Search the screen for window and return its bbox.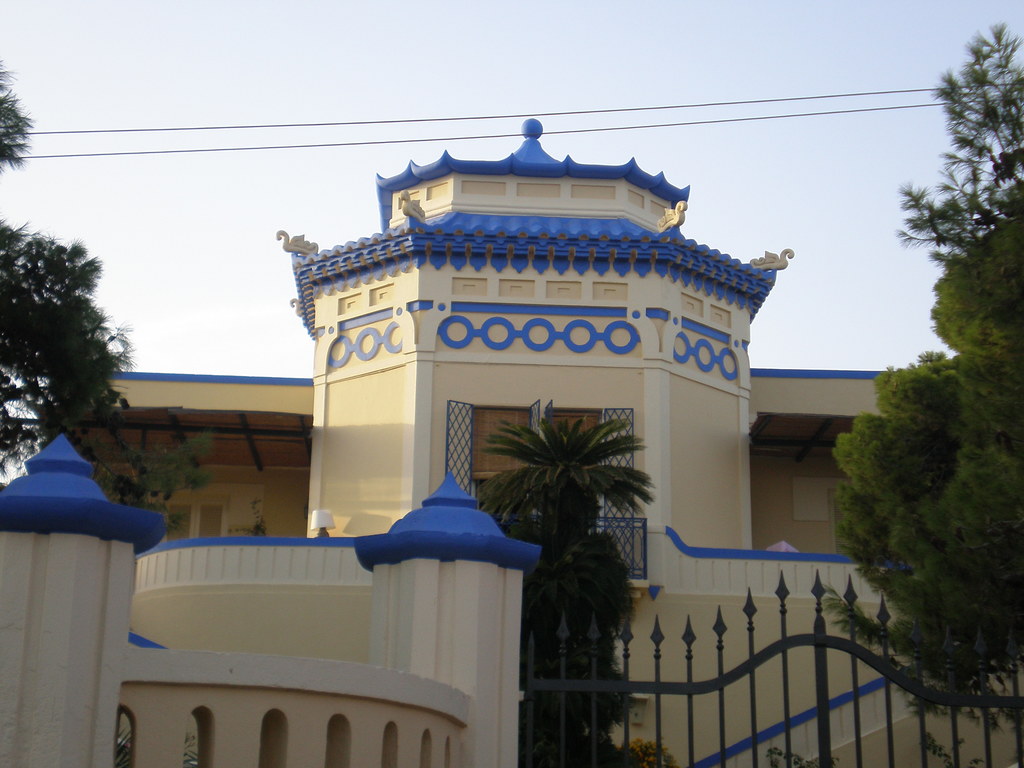
Found: [x1=145, y1=499, x2=224, y2=554].
